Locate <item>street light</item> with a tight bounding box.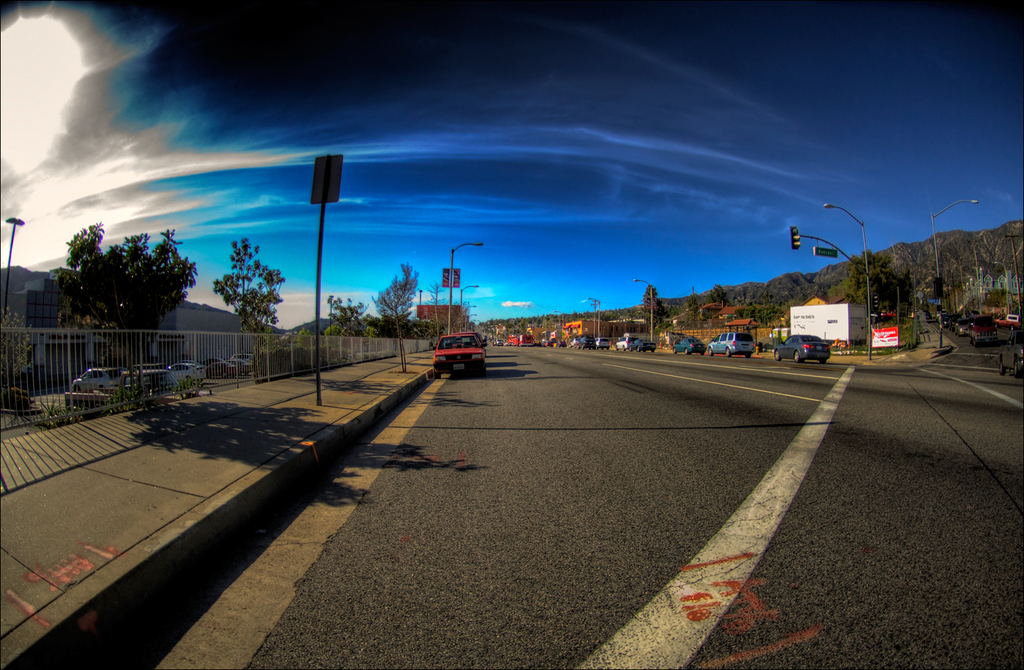
(left=582, top=299, right=612, bottom=343).
